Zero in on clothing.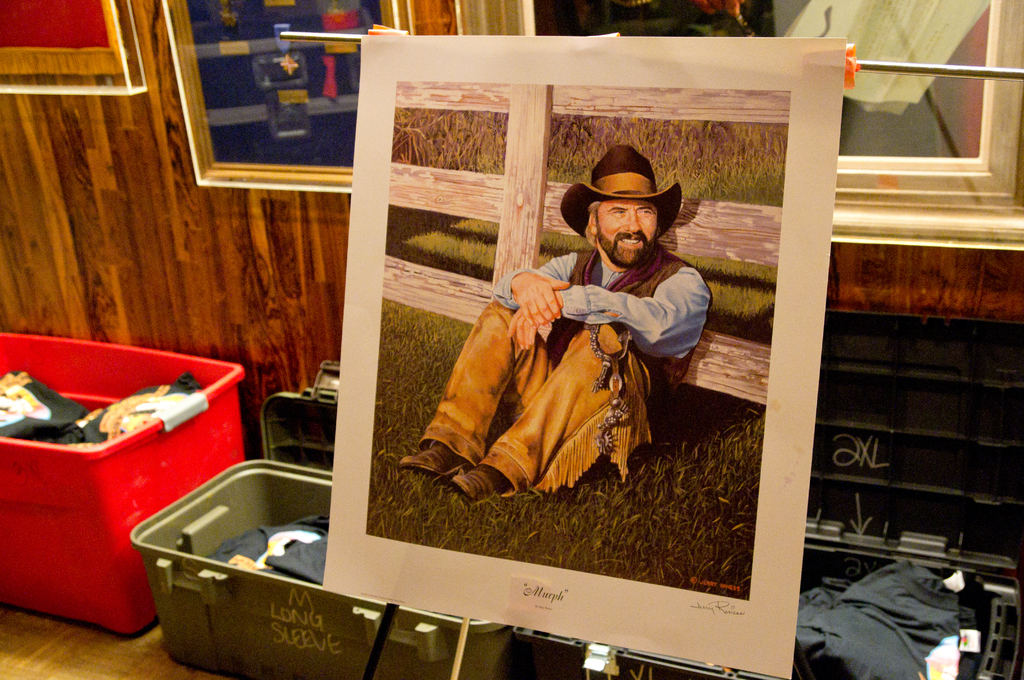
Zeroed in: detection(424, 219, 705, 510).
